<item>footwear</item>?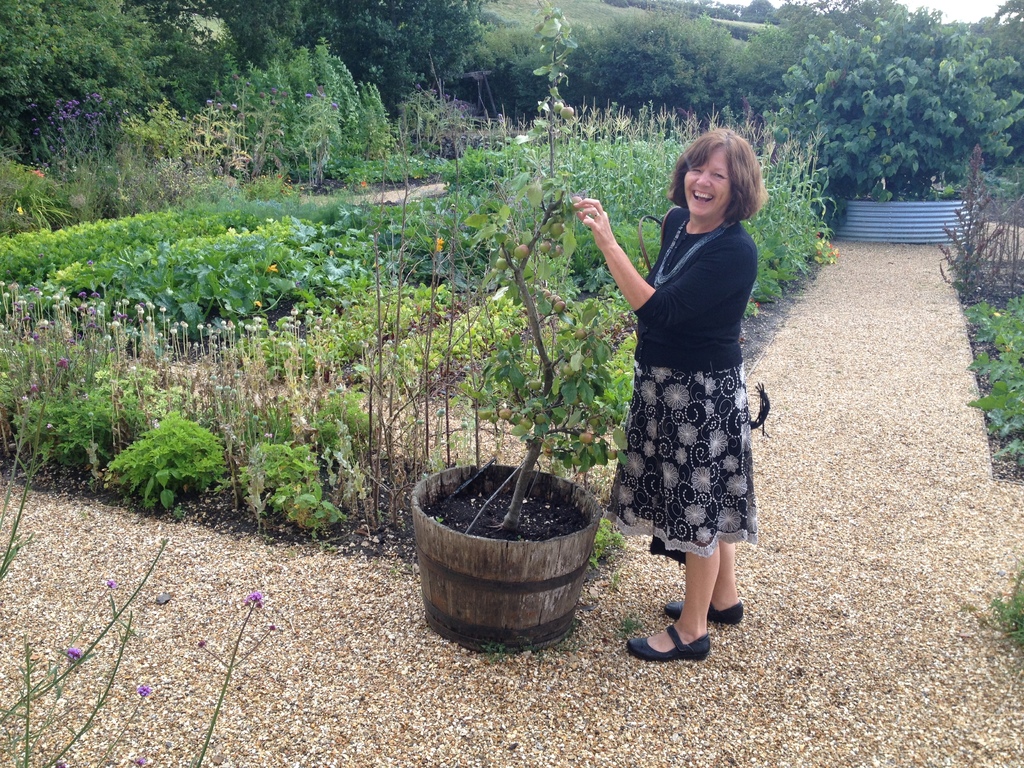
l=657, t=599, r=744, b=631
